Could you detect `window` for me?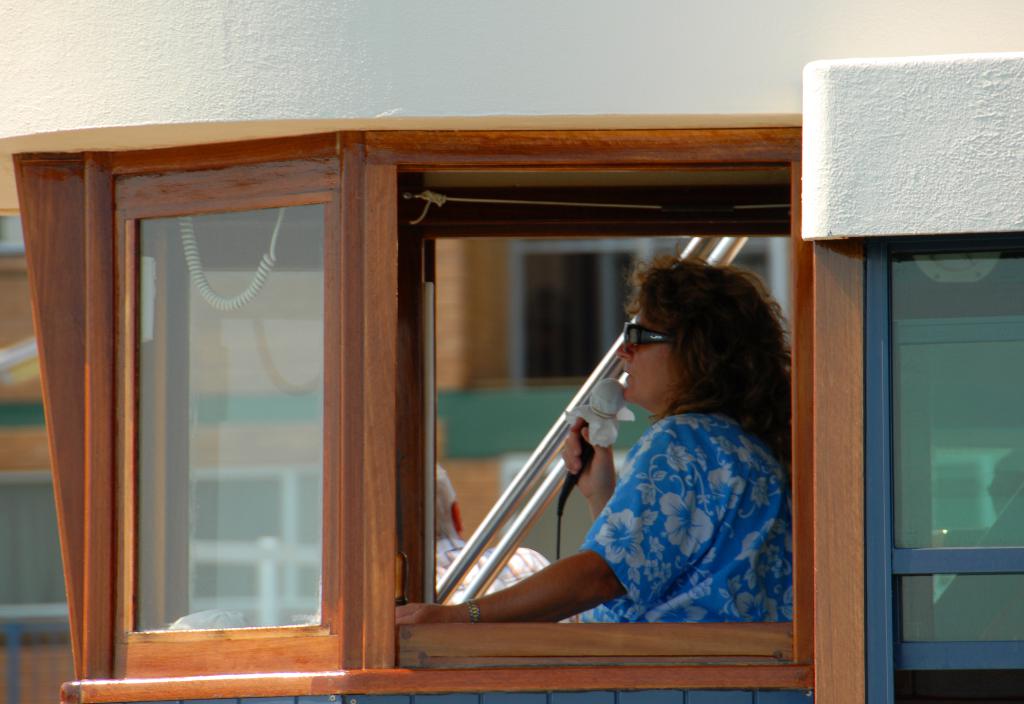
Detection result: 114:158:338:675.
